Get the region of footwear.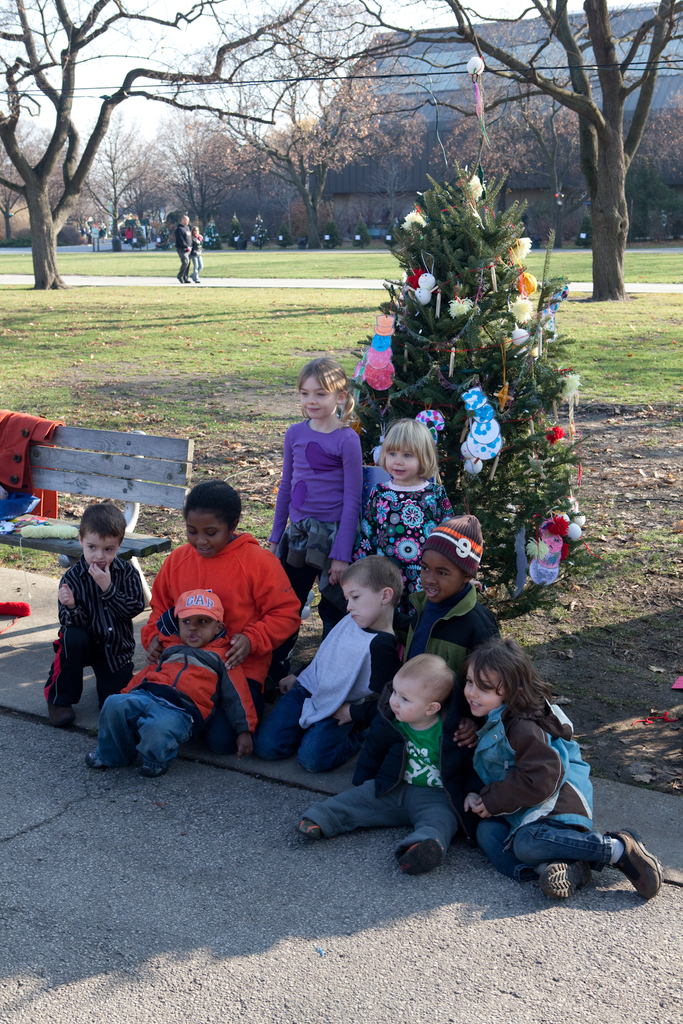
605:831:666:900.
